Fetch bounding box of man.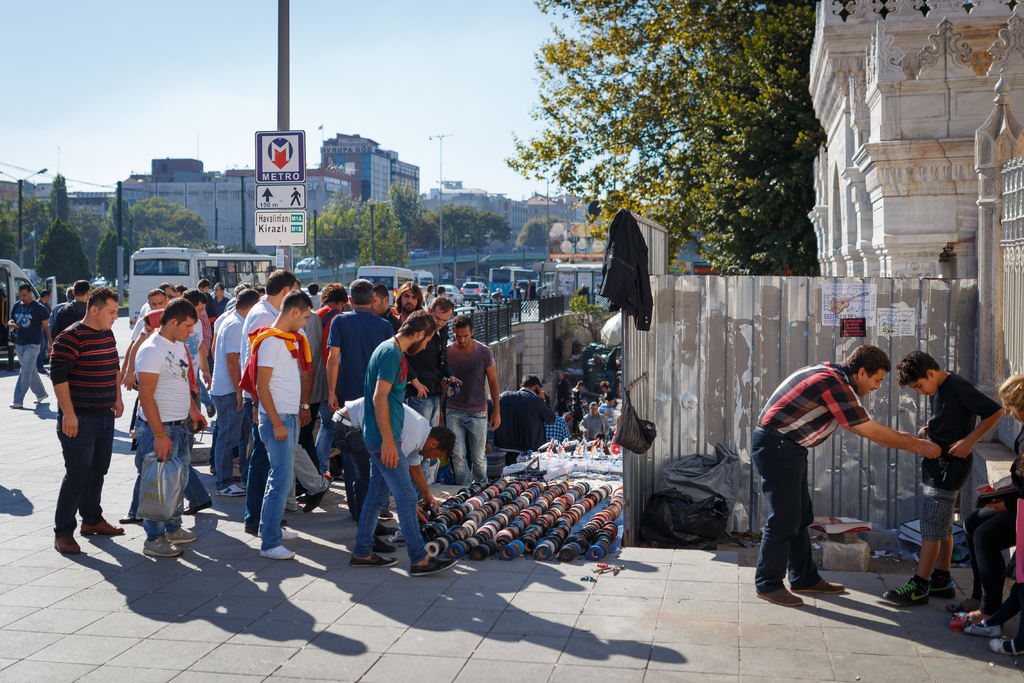
Bbox: {"left": 748, "top": 342, "right": 942, "bottom": 607}.
